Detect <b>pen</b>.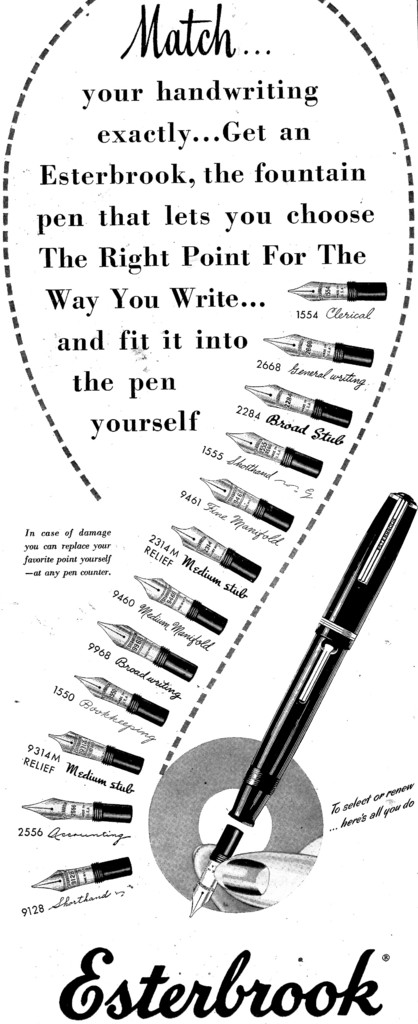
Detected at locate(257, 331, 376, 371).
